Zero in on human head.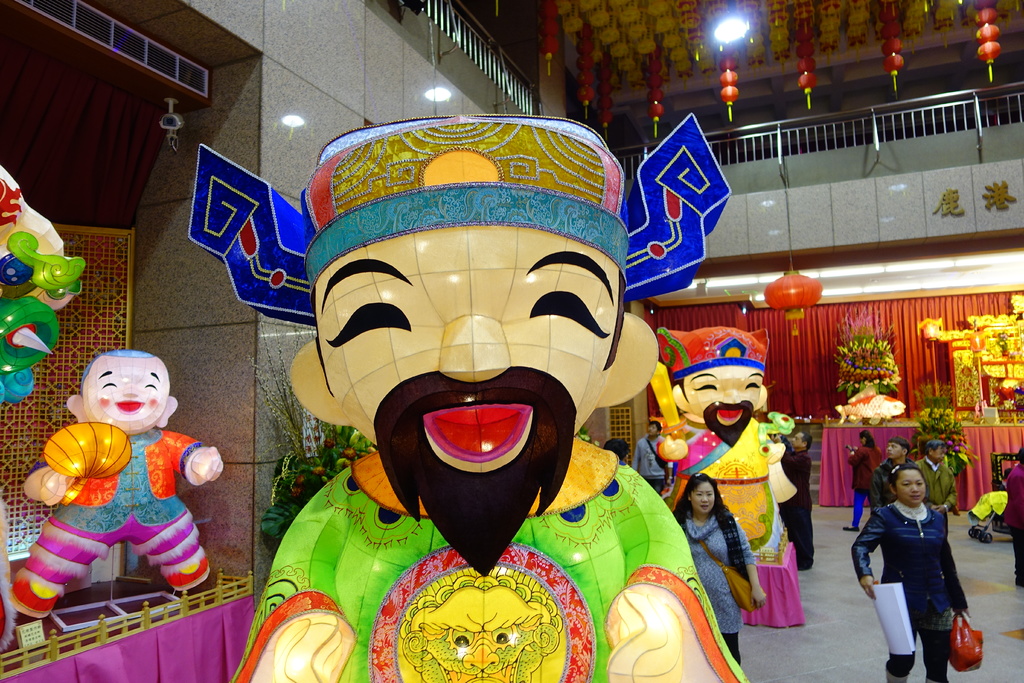
Zeroed in: <region>652, 327, 772, 445</region>.
